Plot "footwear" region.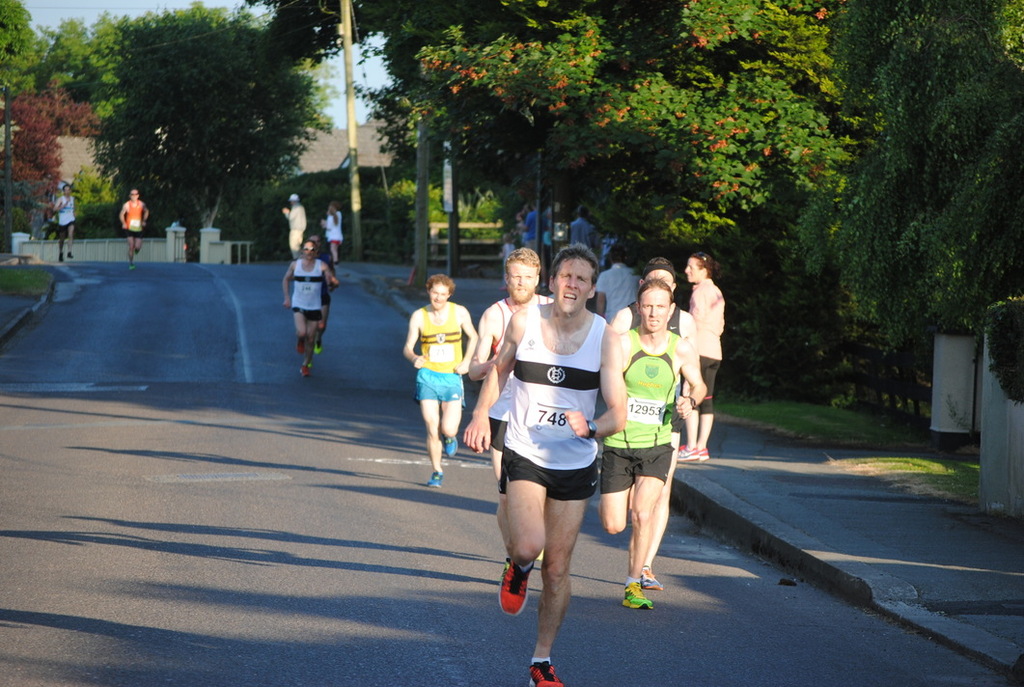
Plotted at bbox(138, 251, 139, 257).
